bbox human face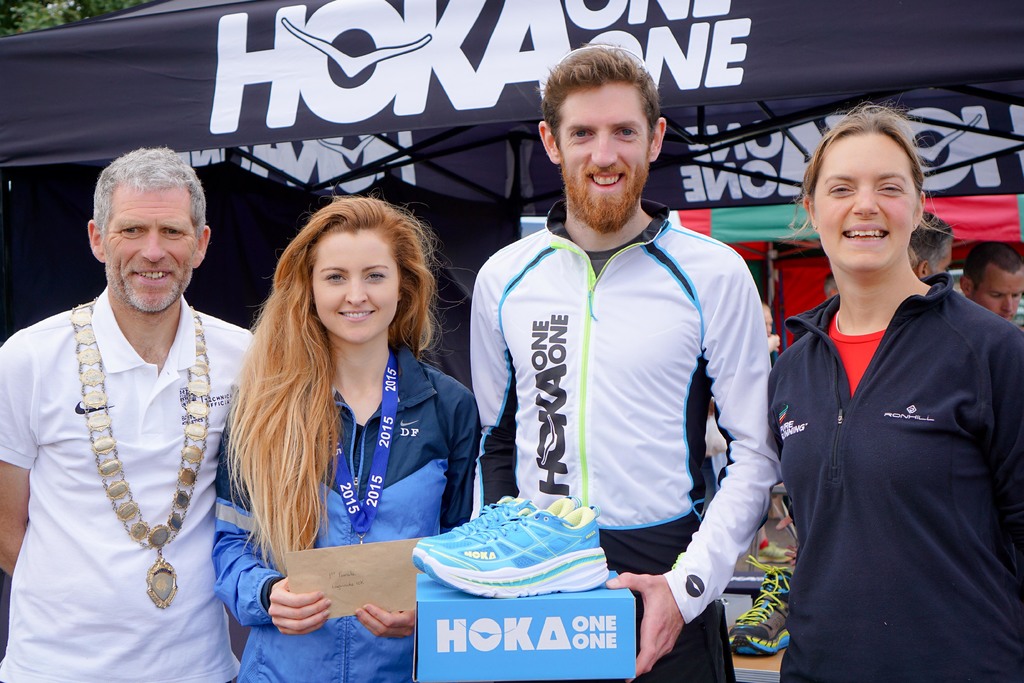
x1=968 y1=261 x2=1021 y2=323
